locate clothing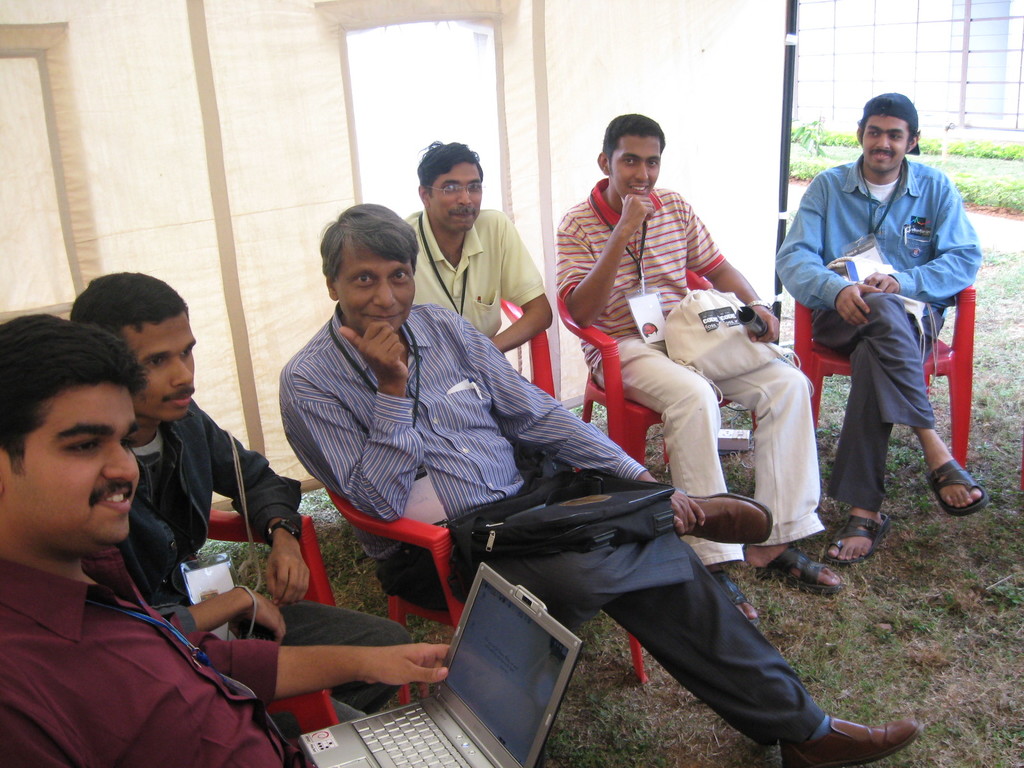
[555,178,830,564]
